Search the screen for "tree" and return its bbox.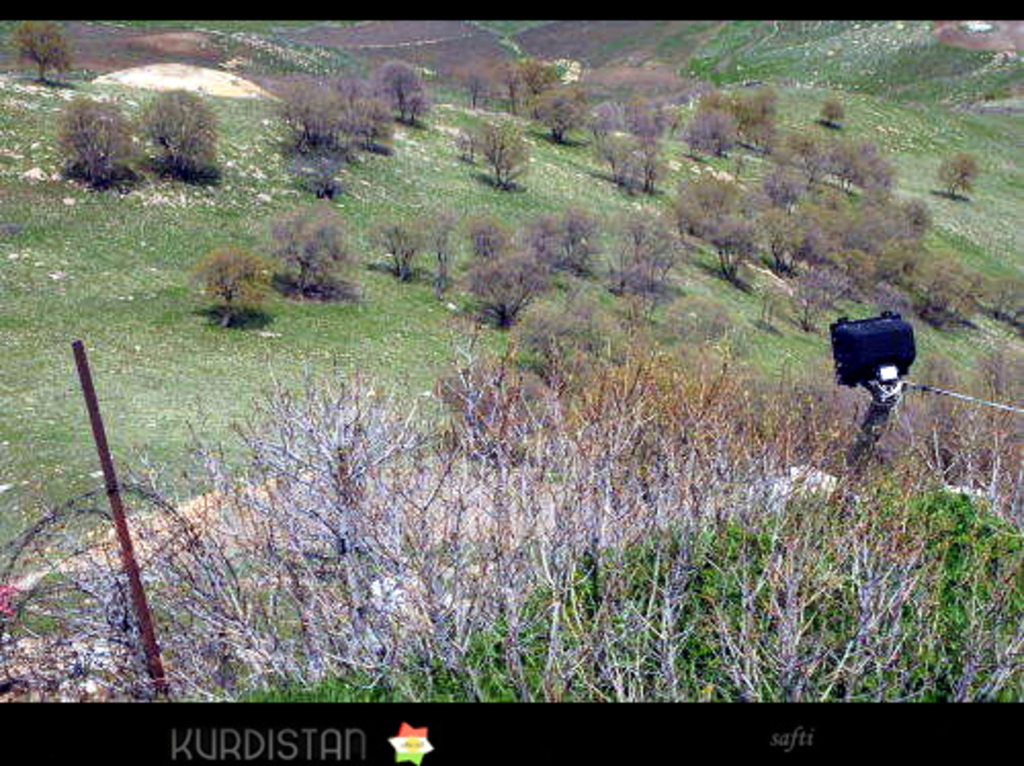
Found: locate(6, 20, 74, 92).
